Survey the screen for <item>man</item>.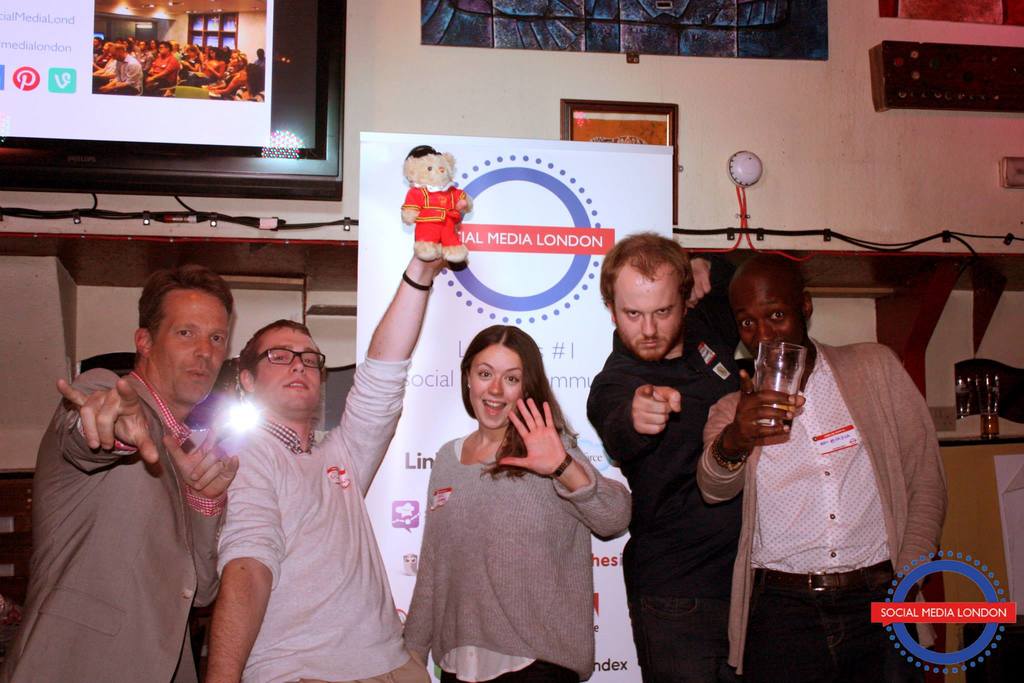
Survey found: [left=205, top=255, right=441, bottom=682].
